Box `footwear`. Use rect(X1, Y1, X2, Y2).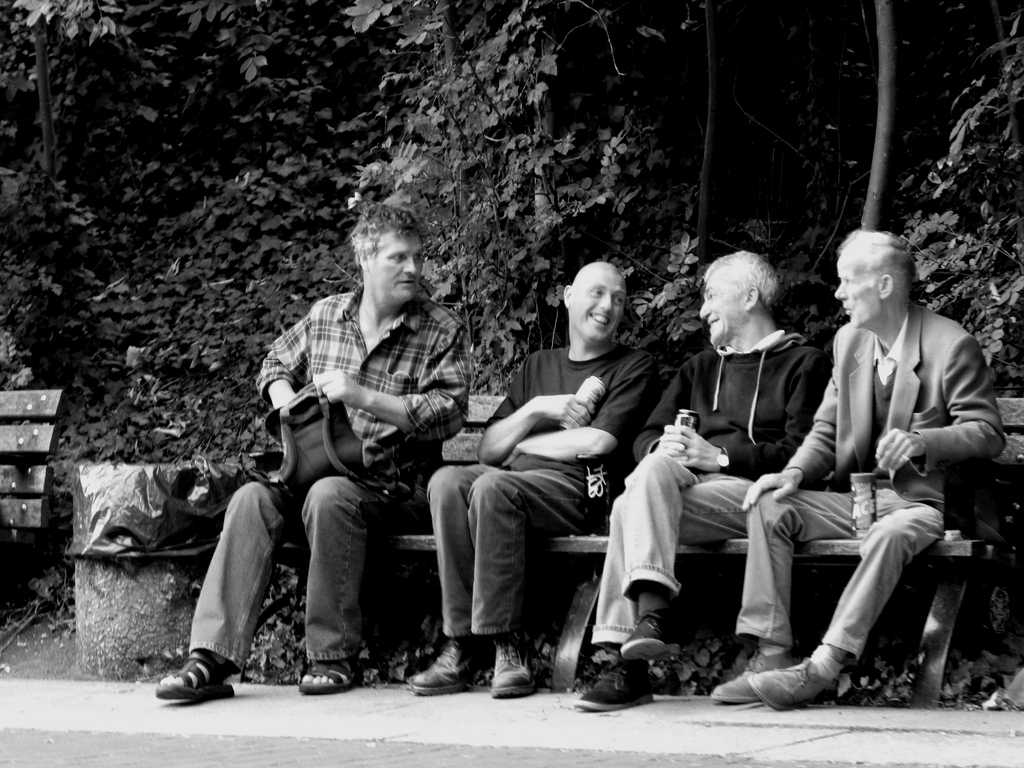
rect(400, 634, 477, 699).
